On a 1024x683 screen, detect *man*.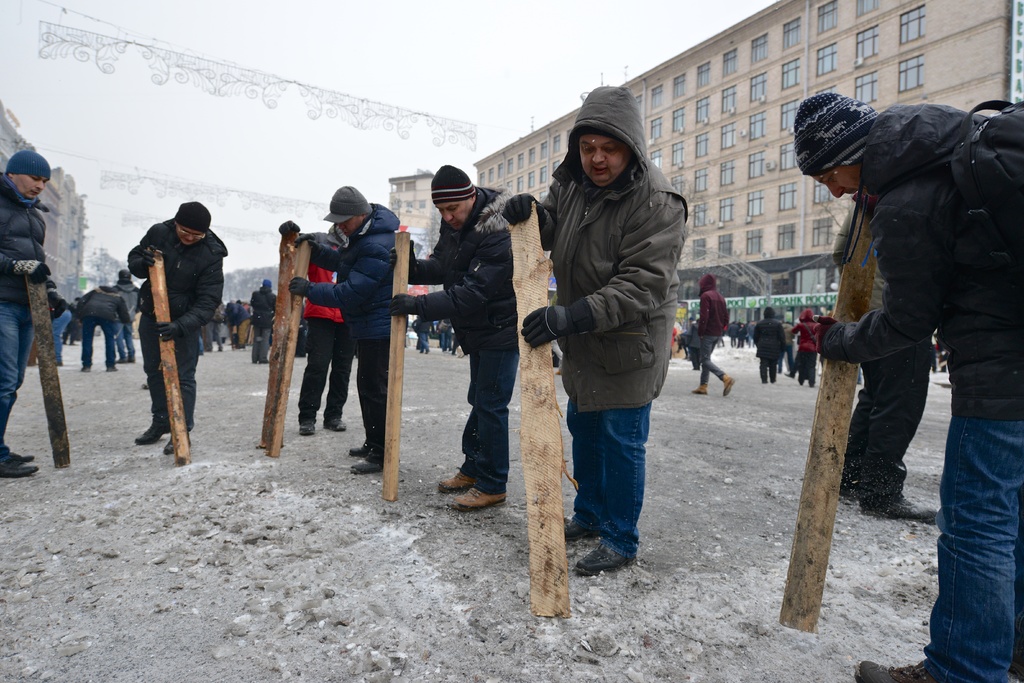
l=285, t=185, r=402, b=470.
